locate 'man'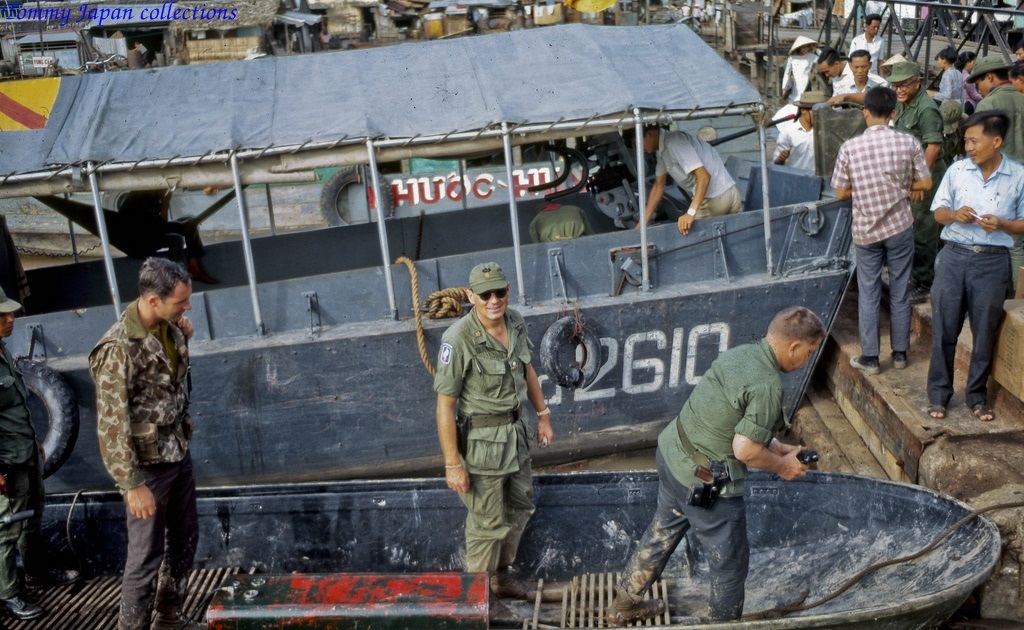
l=631, t=123, r=744, b=235
